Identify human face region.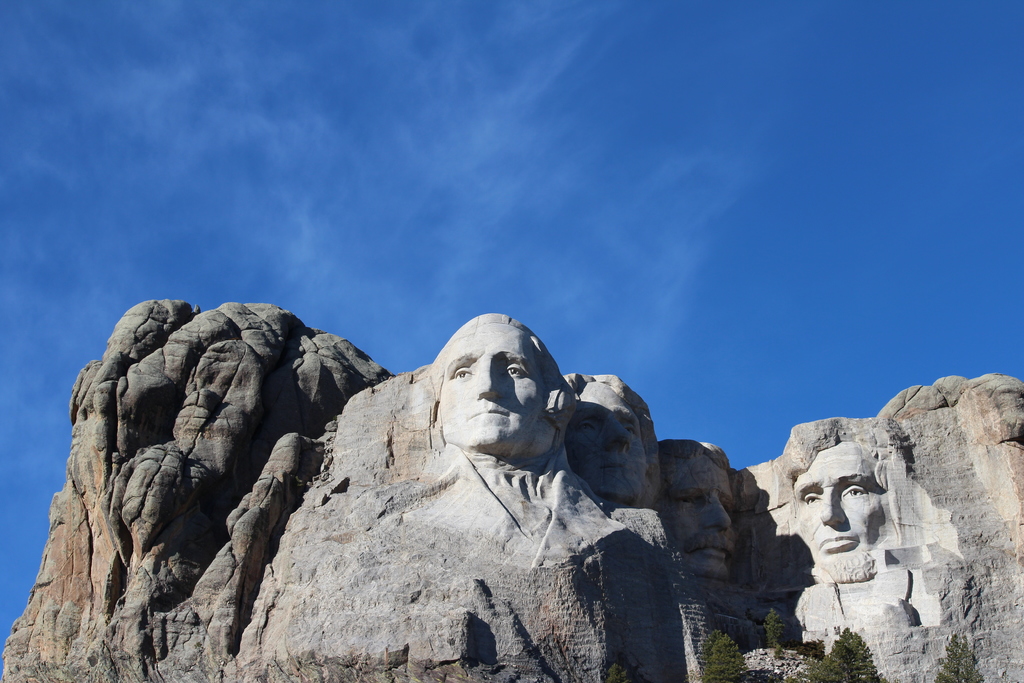
Region: crop(436, 317, 545, 444).
